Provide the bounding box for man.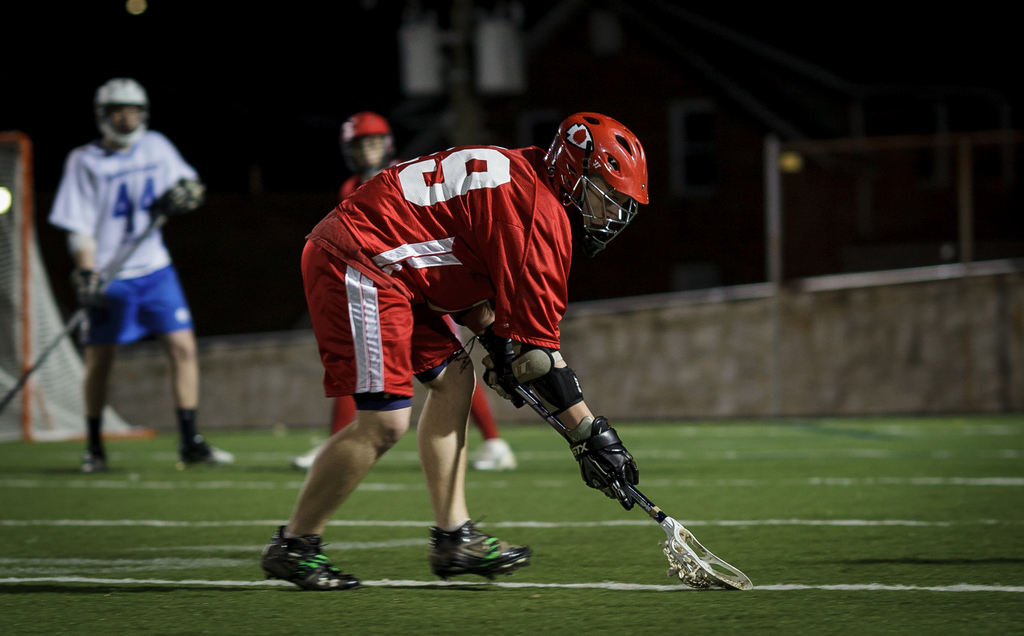
locate(262, 104, 650, 592).
